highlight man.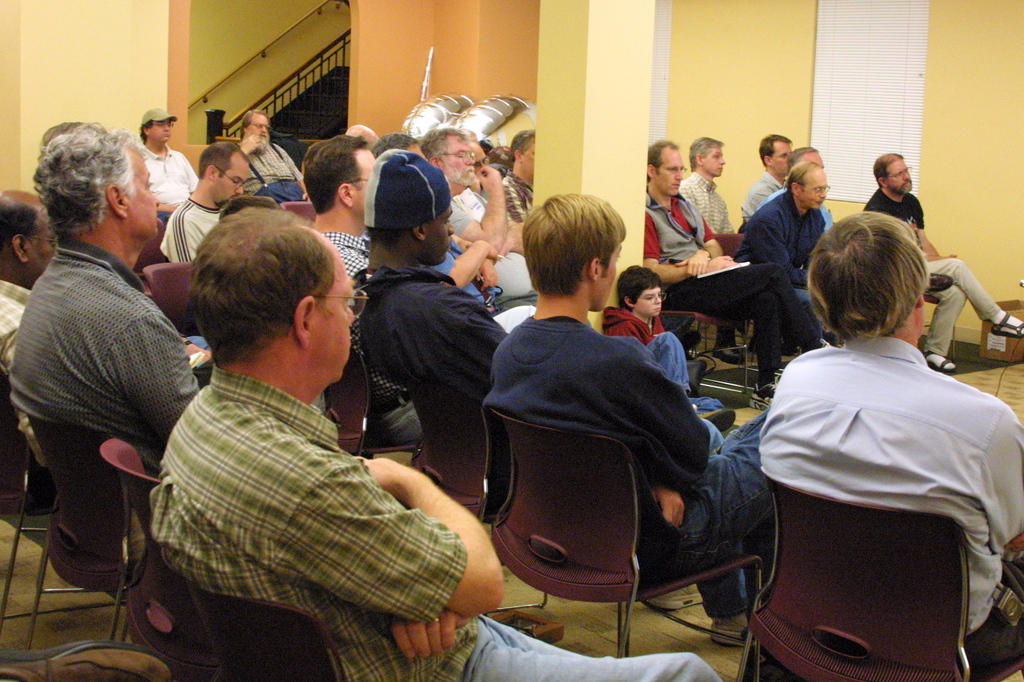
Highlighted region: l=238, t=108, r=305, b=204.
